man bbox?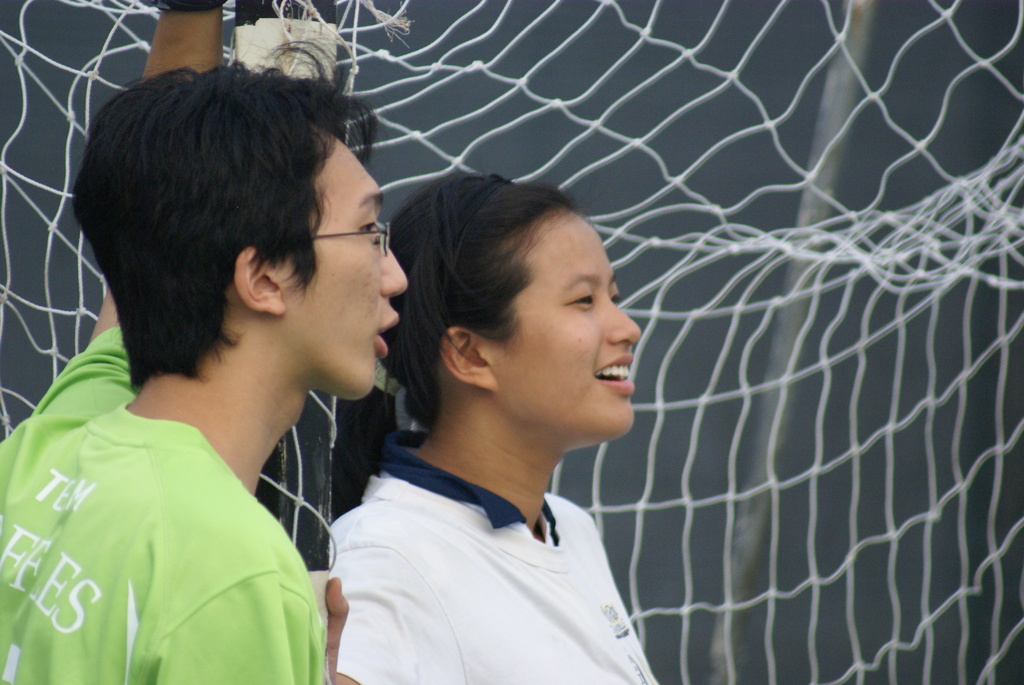
<bbox>0, 0, 411, 684</bbox>
